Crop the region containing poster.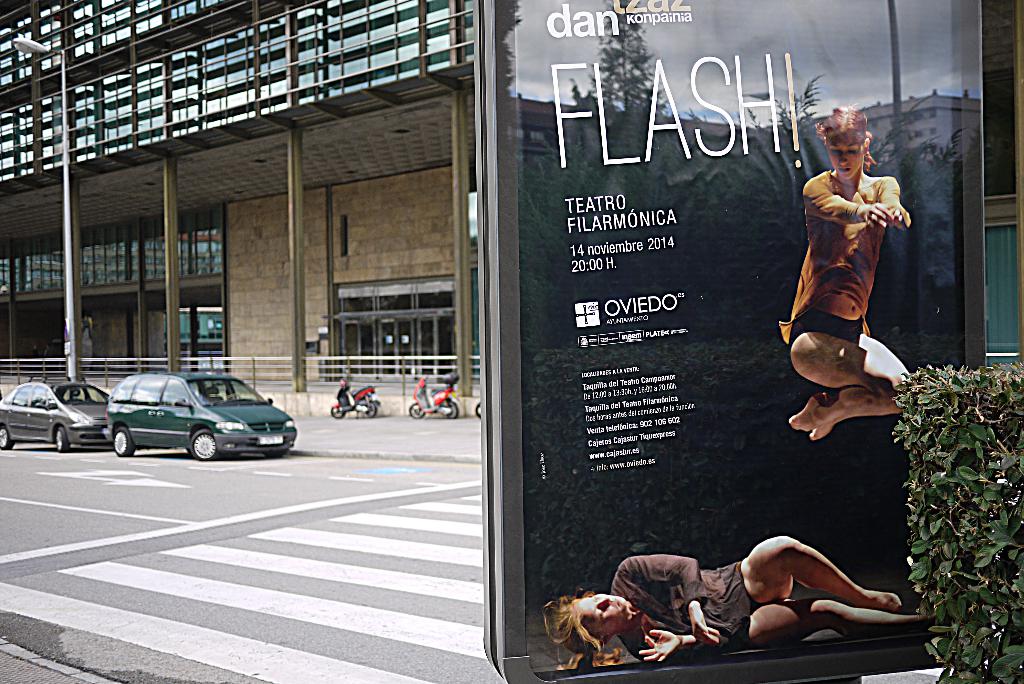
Crop region: {"x1": 518, "y1": 2, "x2": 966, "y2": 678}.
